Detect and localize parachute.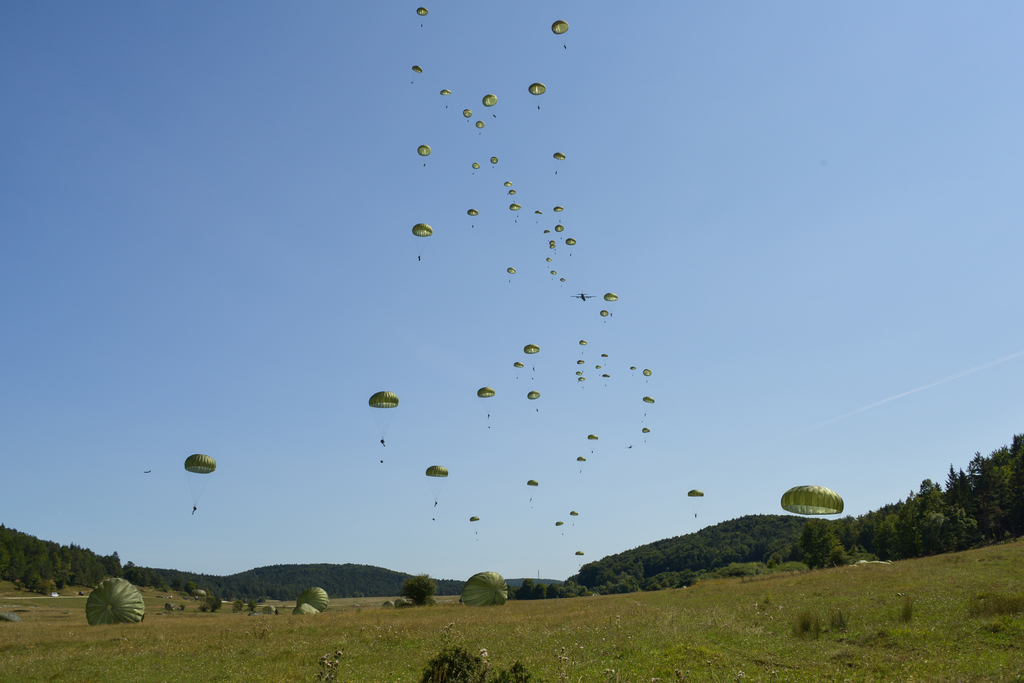
Localized at <box>580,377,584,386</box>.
